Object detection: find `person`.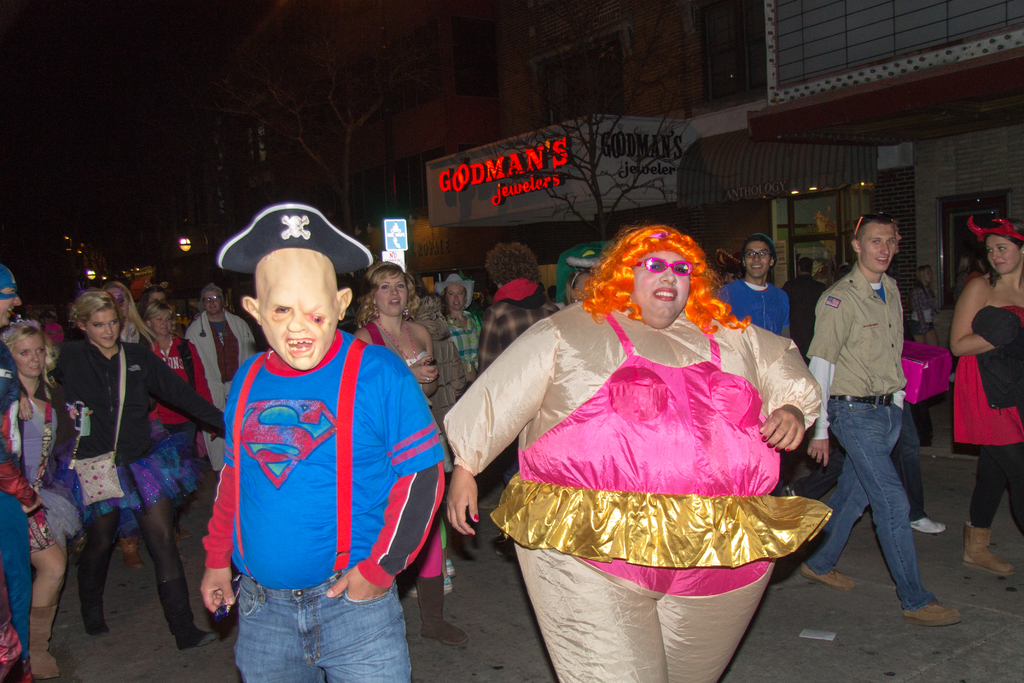
{"left": 178, "top": 281, "right": 262, "bottom": 479}.
